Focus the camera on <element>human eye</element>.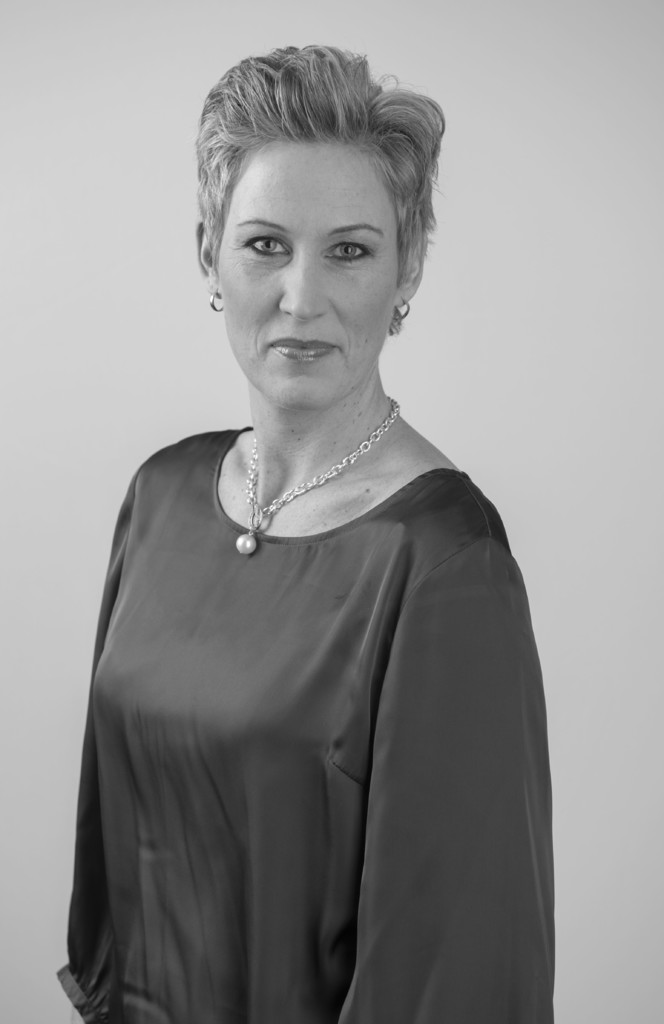
Focus region: locate(314, 228, 377, 261).
